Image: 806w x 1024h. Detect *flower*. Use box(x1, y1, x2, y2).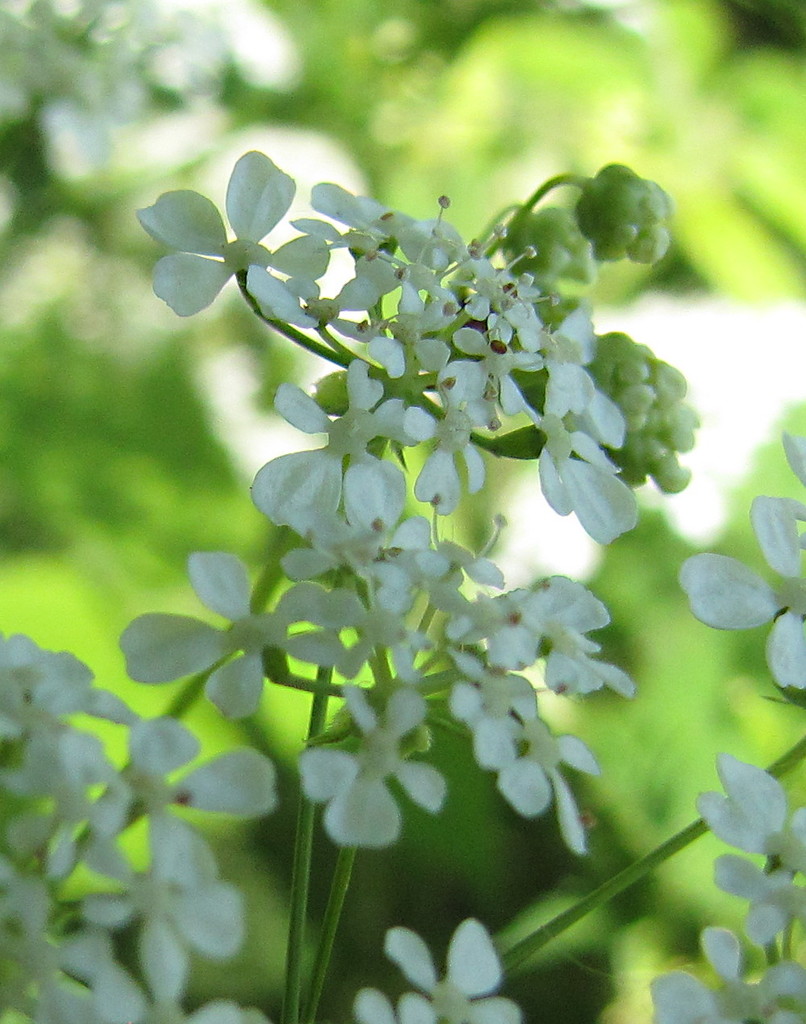
box(252, 358, 421, 528).
